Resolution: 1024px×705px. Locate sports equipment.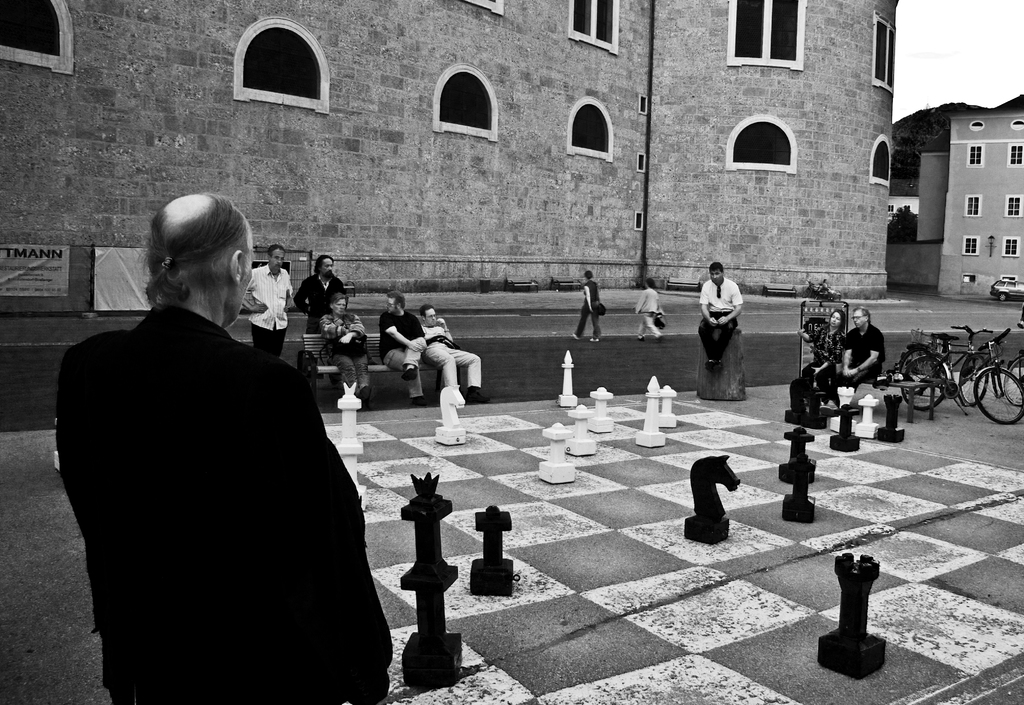
{"left": 560, "top": 404, "right": 598, "bottom": 455}.
